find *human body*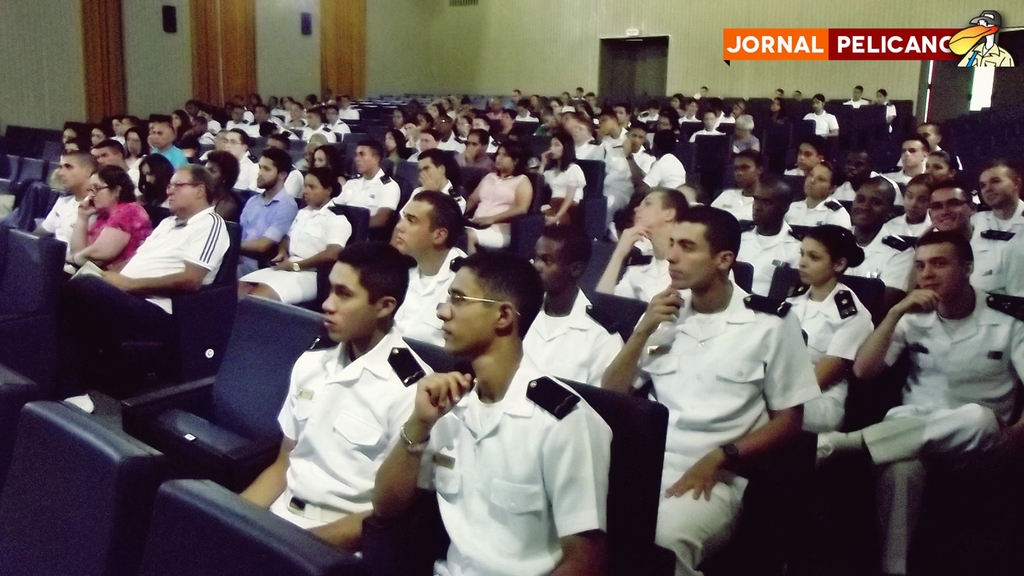
x1=788, y1=161, x2=851, y2=234
